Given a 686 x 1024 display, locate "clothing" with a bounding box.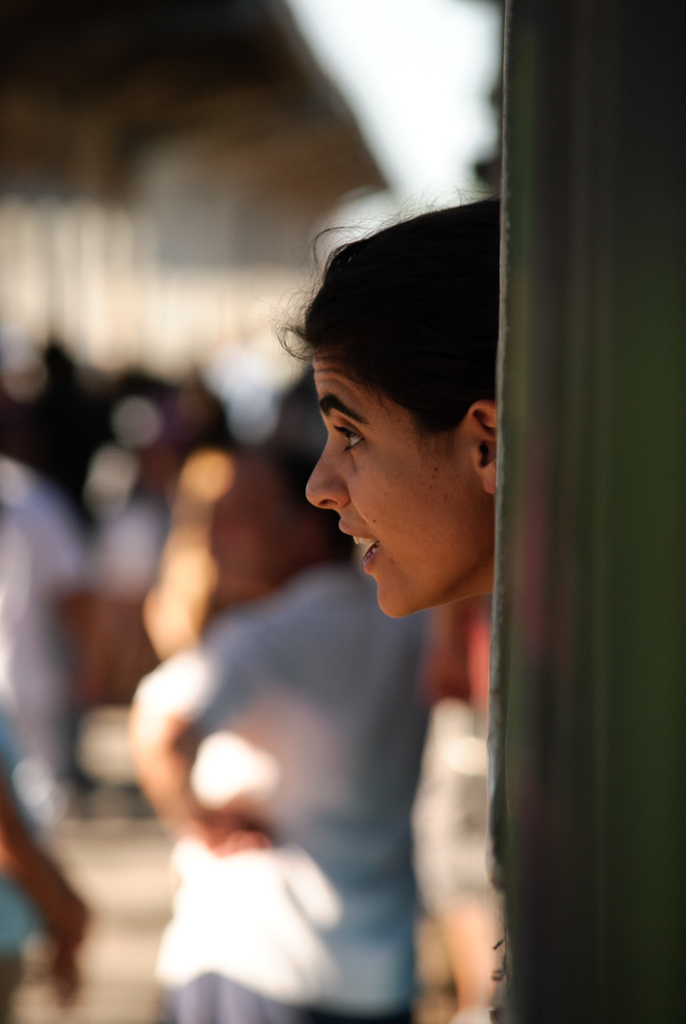
Located: 123,572,431,1023.
